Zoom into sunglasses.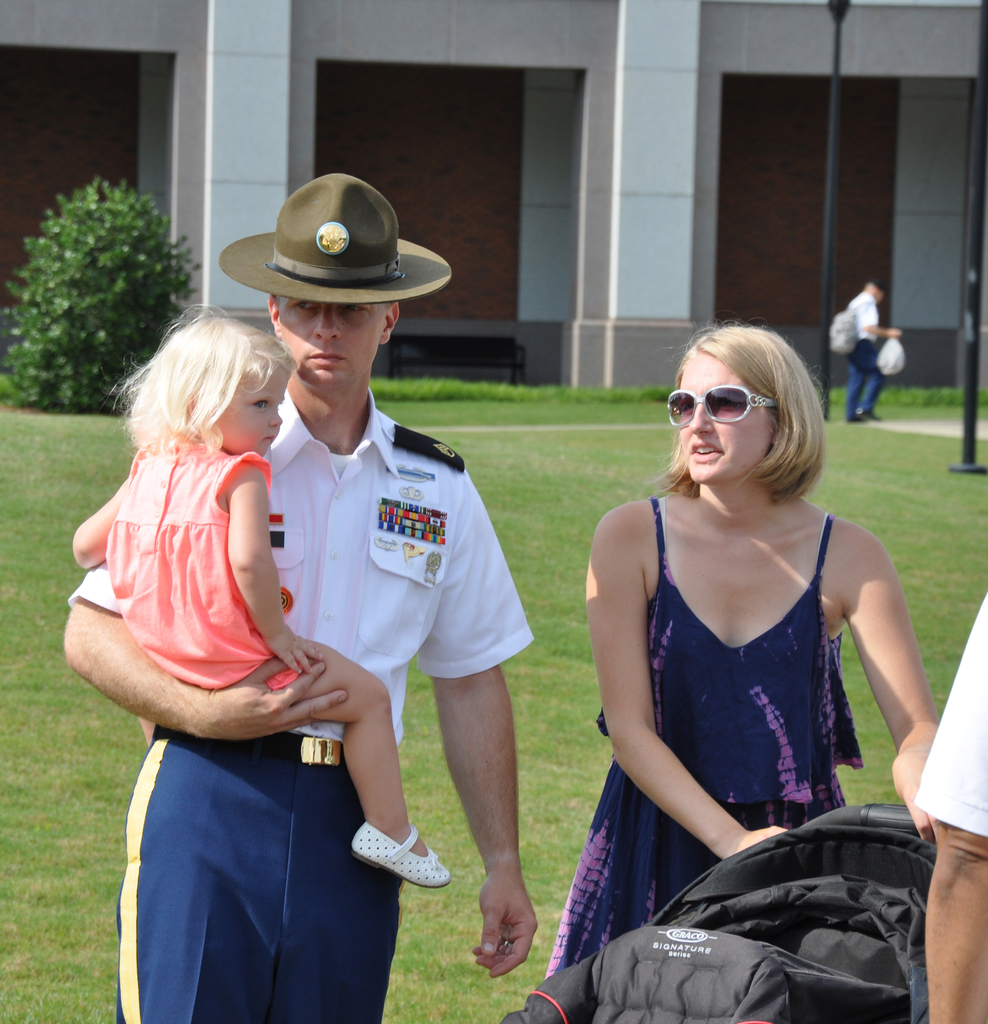
Zoom target: box=[670, 389, 777, 420].
